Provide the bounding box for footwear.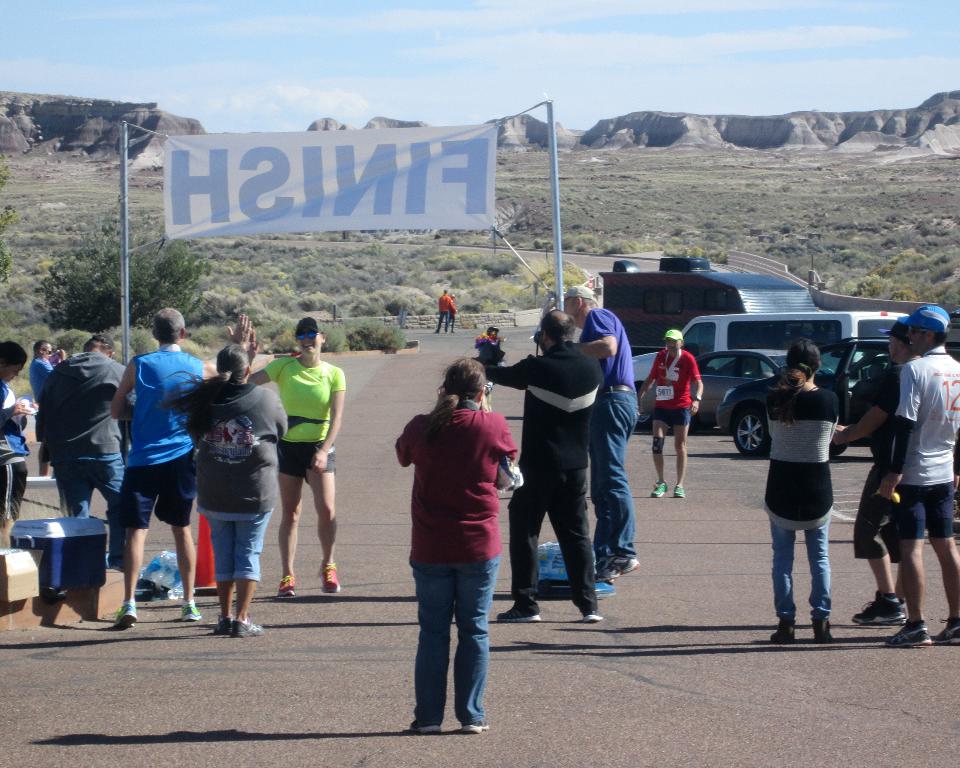
x1=314 y1=563 x2=344 y2=596.
